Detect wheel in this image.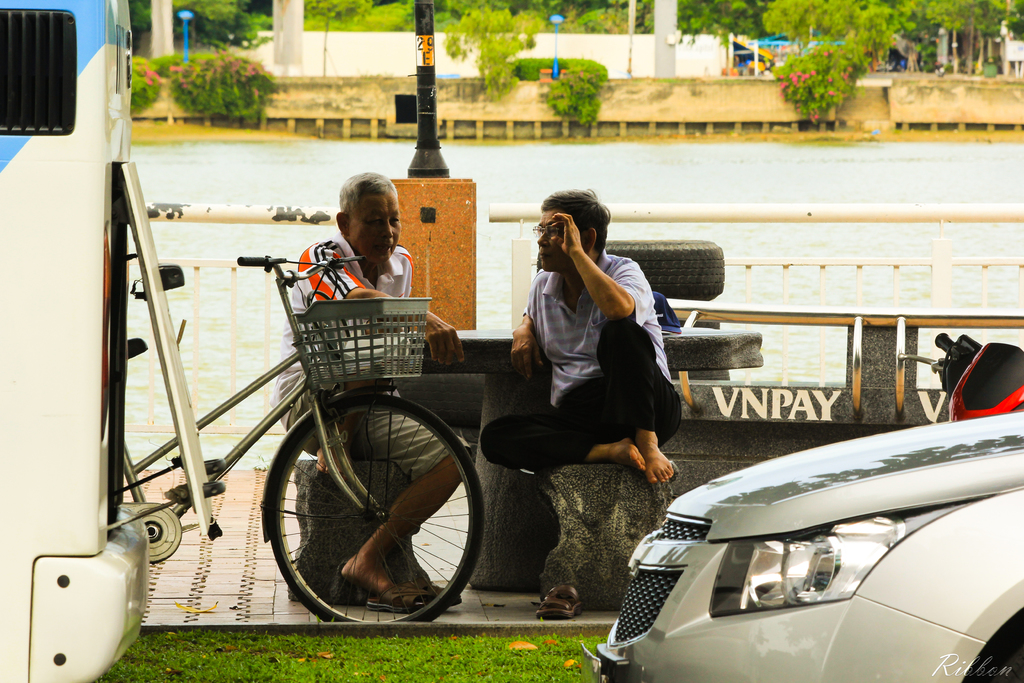
Detection: detection(537, 238, 724, 302).
